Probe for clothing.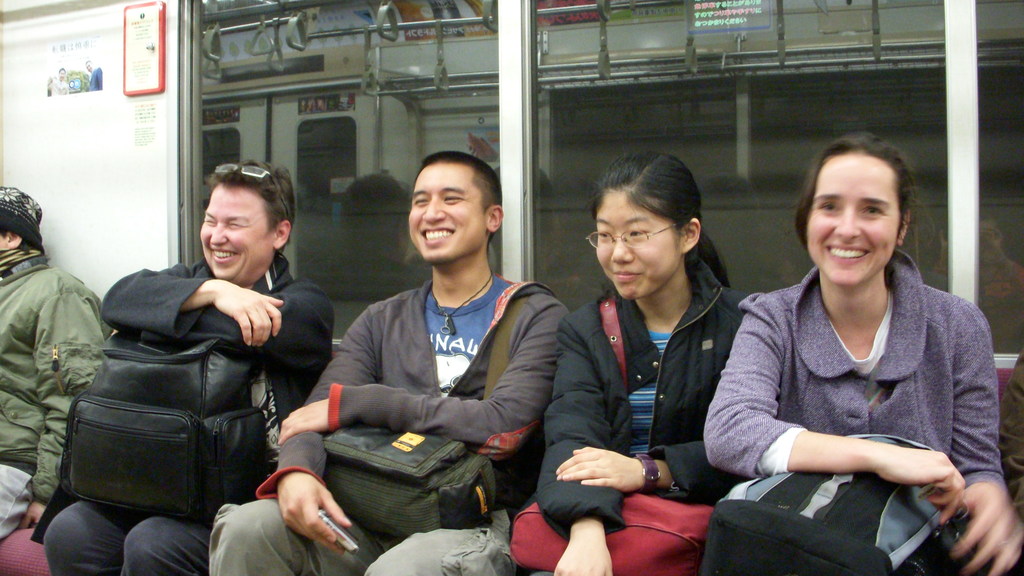
Probe result: 0,204,100,504.
